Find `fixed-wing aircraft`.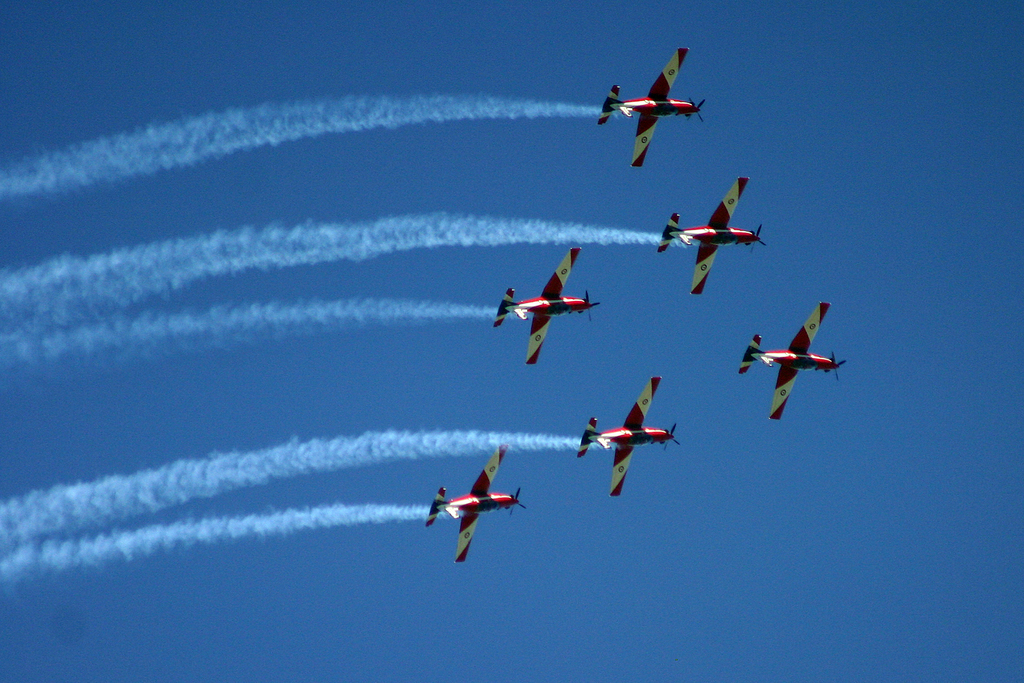
<box>656,174,765,298</box>.
